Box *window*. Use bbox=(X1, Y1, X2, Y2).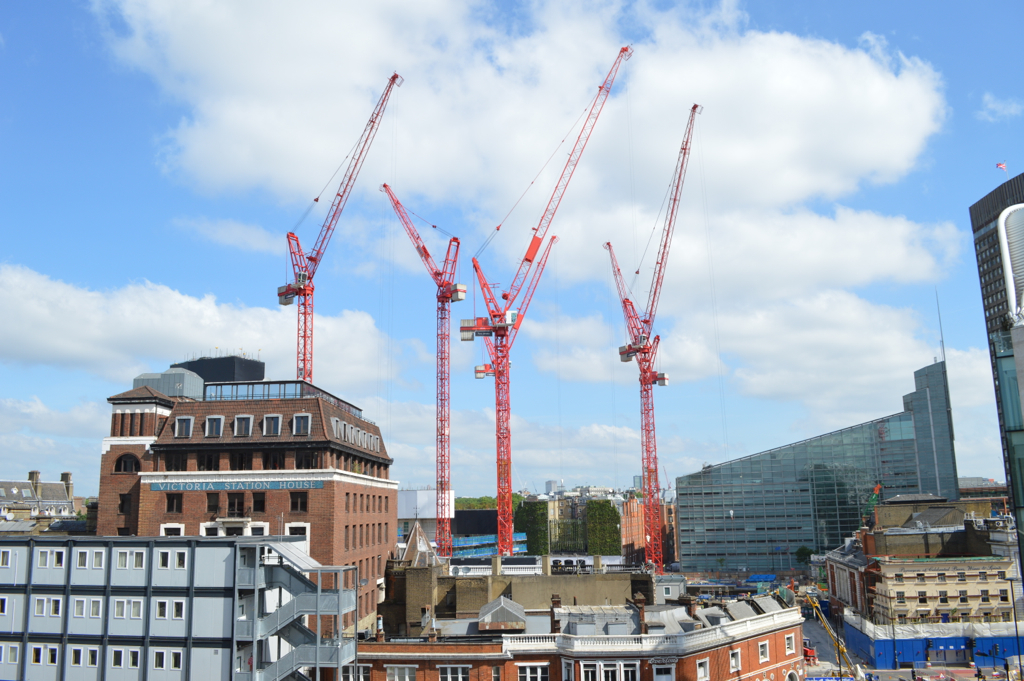
bbox=(53, 550, 66, 568).
